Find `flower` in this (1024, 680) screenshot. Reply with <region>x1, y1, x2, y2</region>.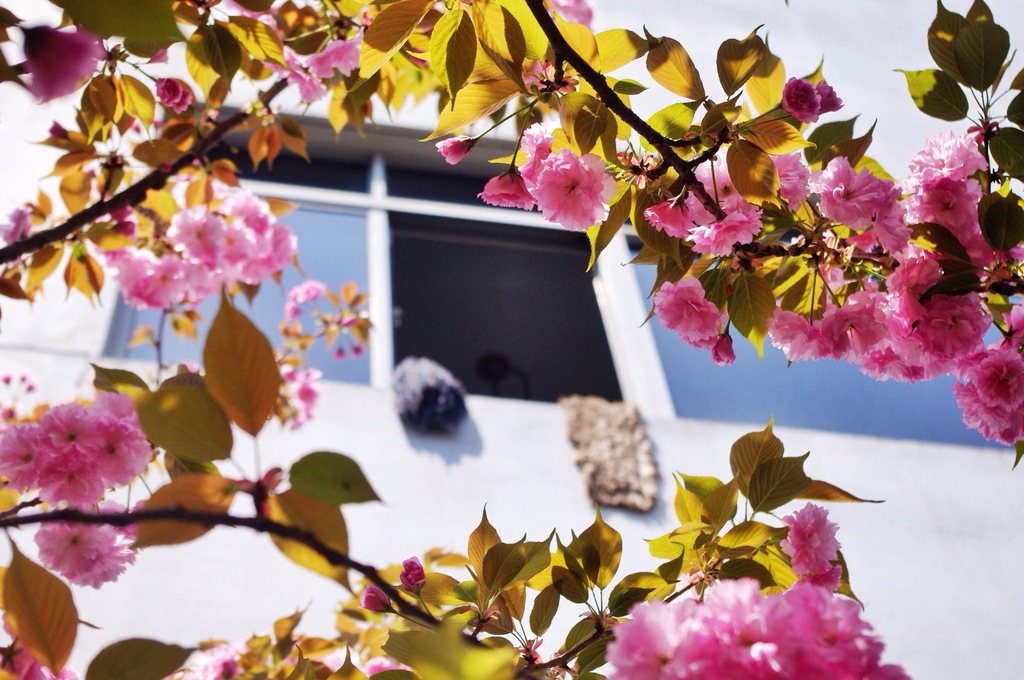
<region>269, 45, 325, 101</region>.
